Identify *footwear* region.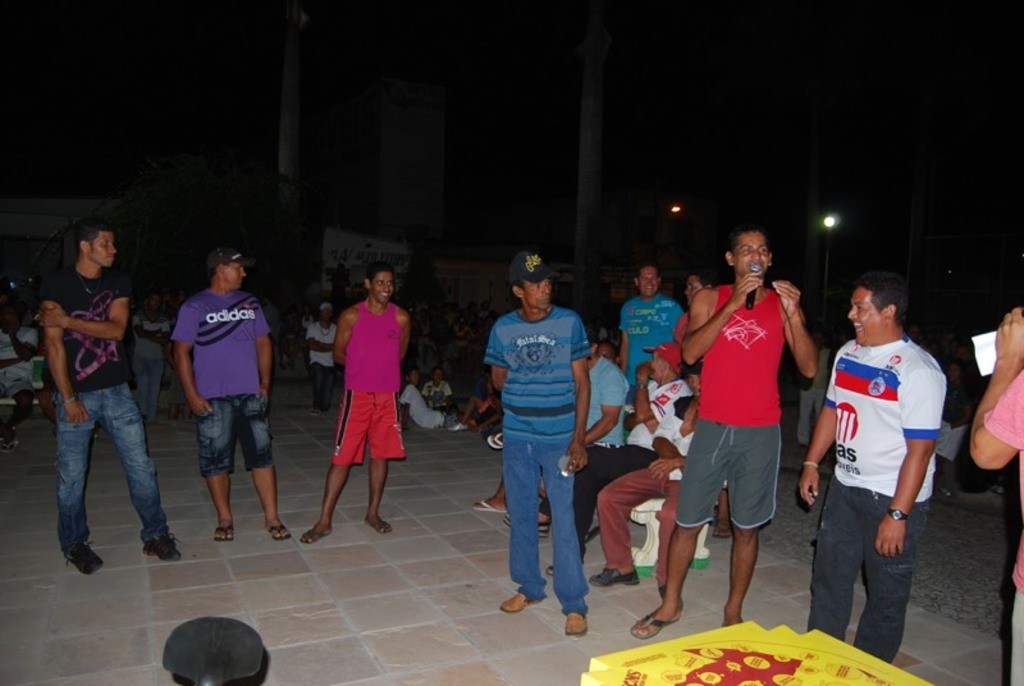
Region: 311:408:319:420.
